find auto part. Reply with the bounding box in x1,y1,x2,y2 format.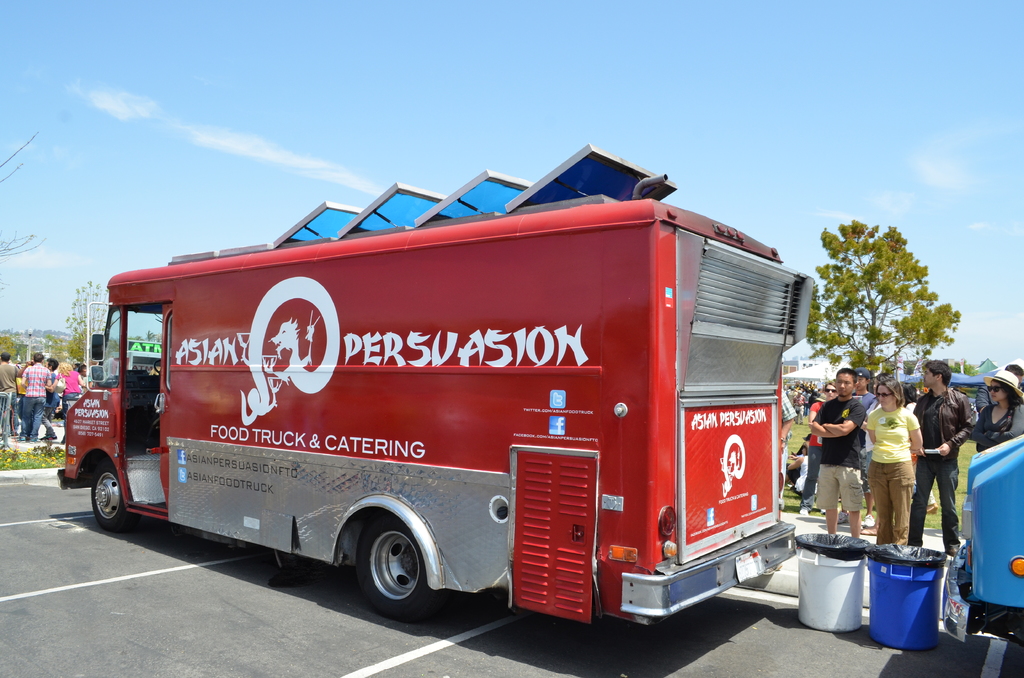
351,511,436,627.
